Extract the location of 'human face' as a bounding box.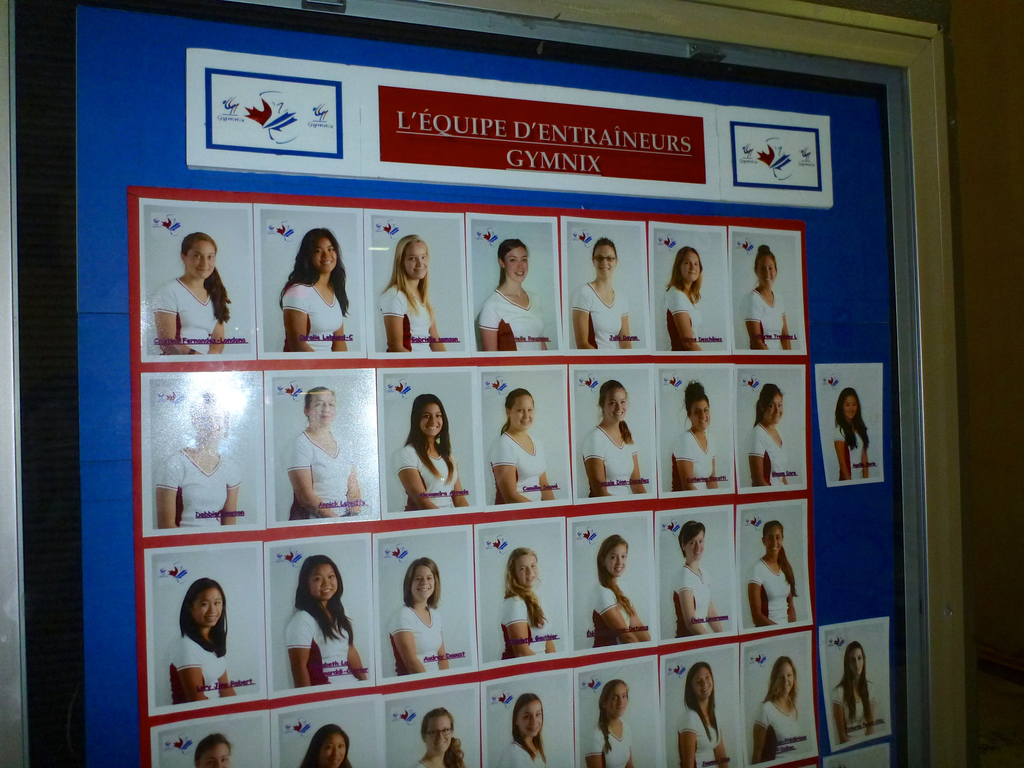
bbox=[306, 387, 336, 429].
